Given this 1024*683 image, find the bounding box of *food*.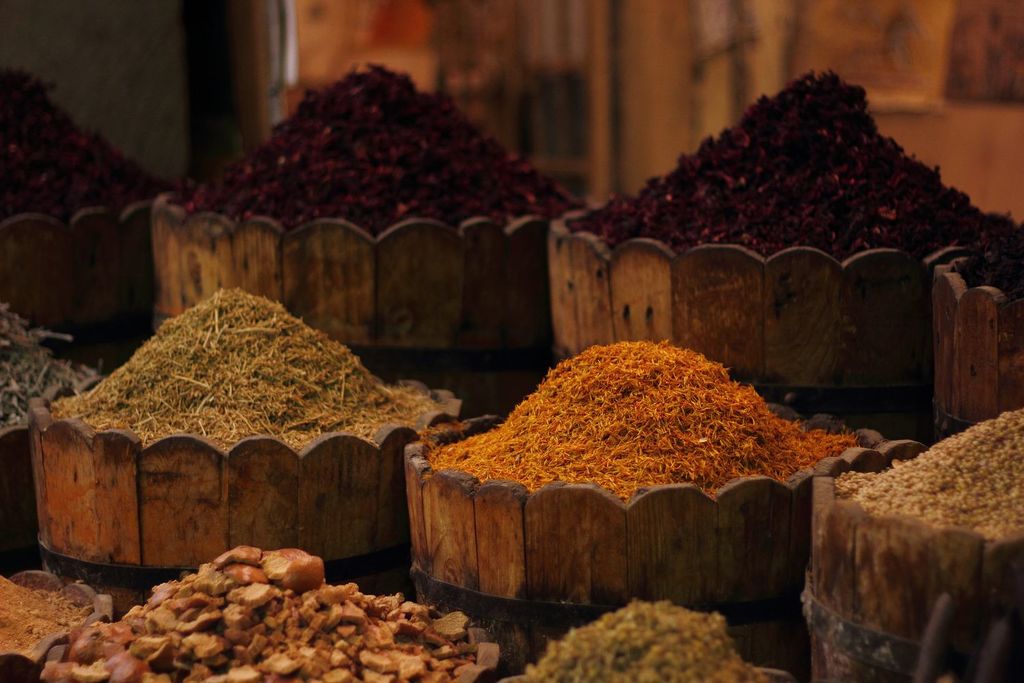
(518, 599, 771, 682).
